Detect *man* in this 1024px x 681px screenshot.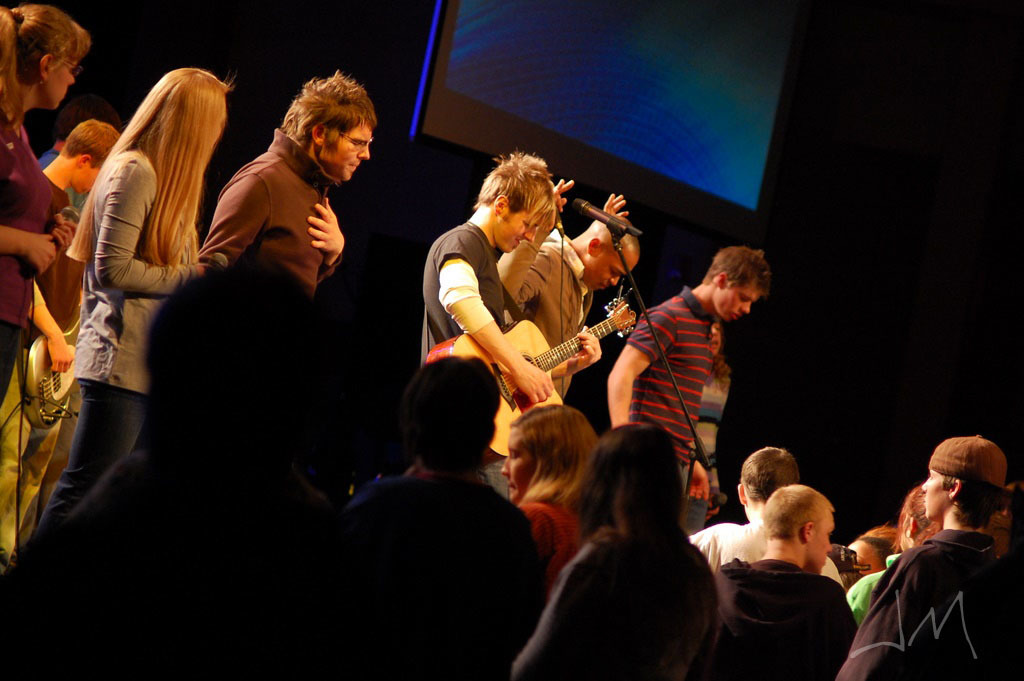
Detection: (left=608, top=247, right=769, bottom=497).
